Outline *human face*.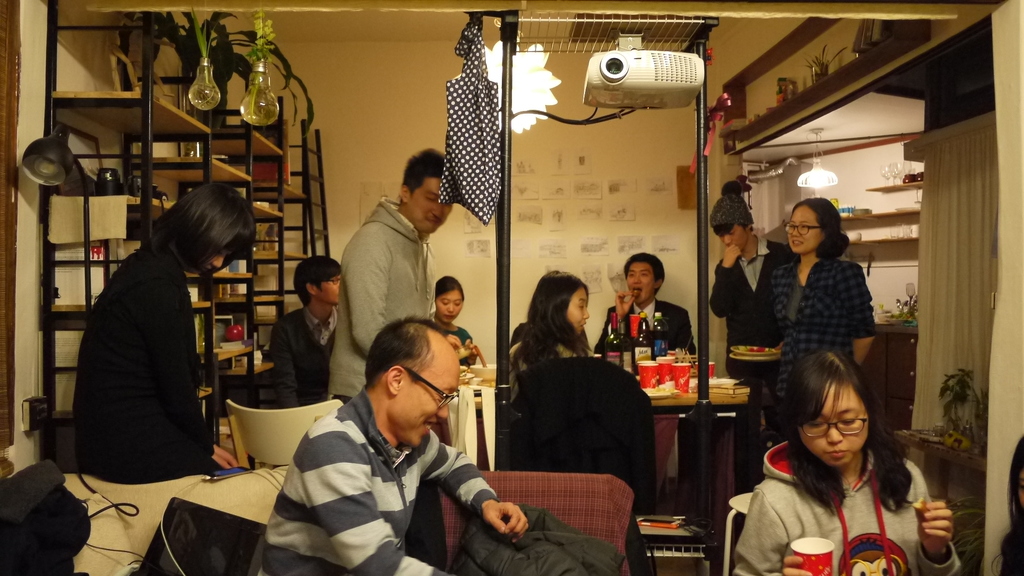
Outline: Rect(565, 287, 589, 339).
